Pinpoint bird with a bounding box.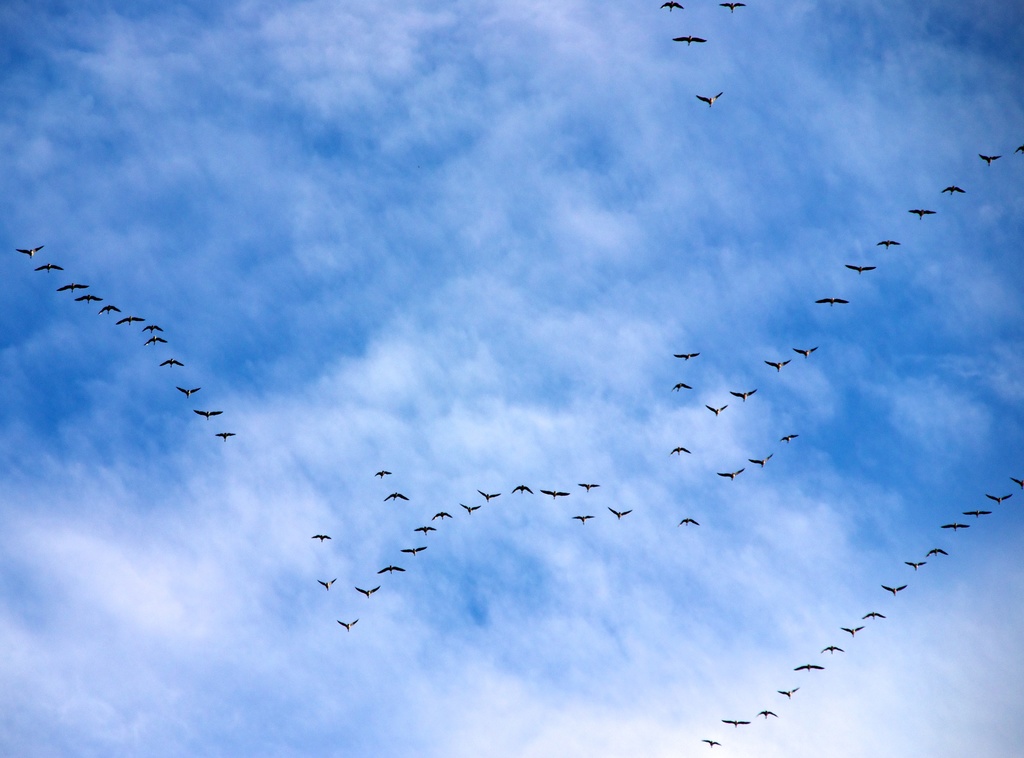
x1=793 y1=666 x2=824 y2=673.
